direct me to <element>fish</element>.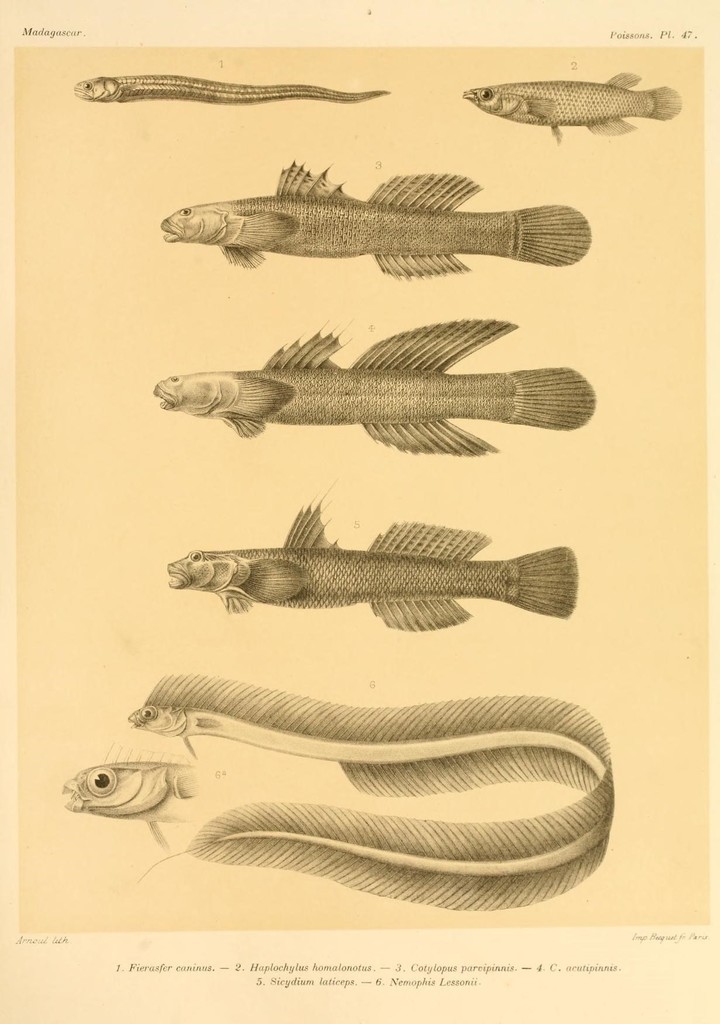
Direction: x1=117 y1=671 x2=618 y2=914.
